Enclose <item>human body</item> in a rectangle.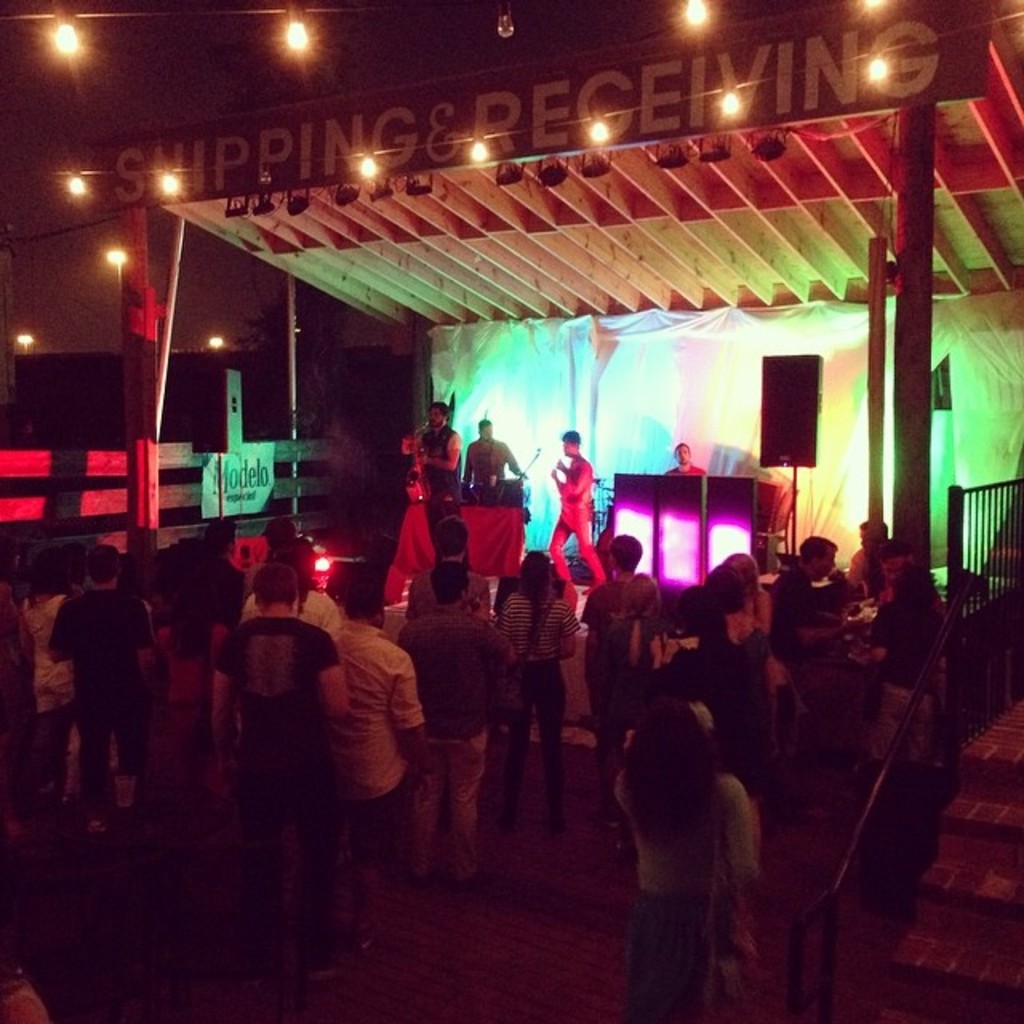
[293, 552, 432, 861].
